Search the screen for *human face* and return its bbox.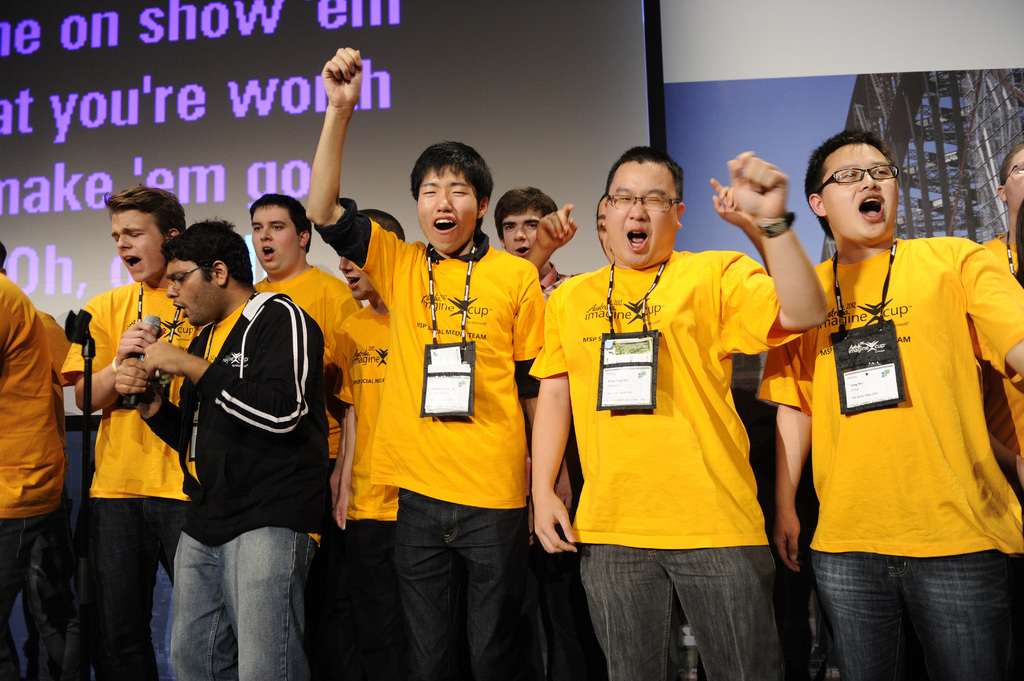
Found: BBox(819, 141, 899, 242).
